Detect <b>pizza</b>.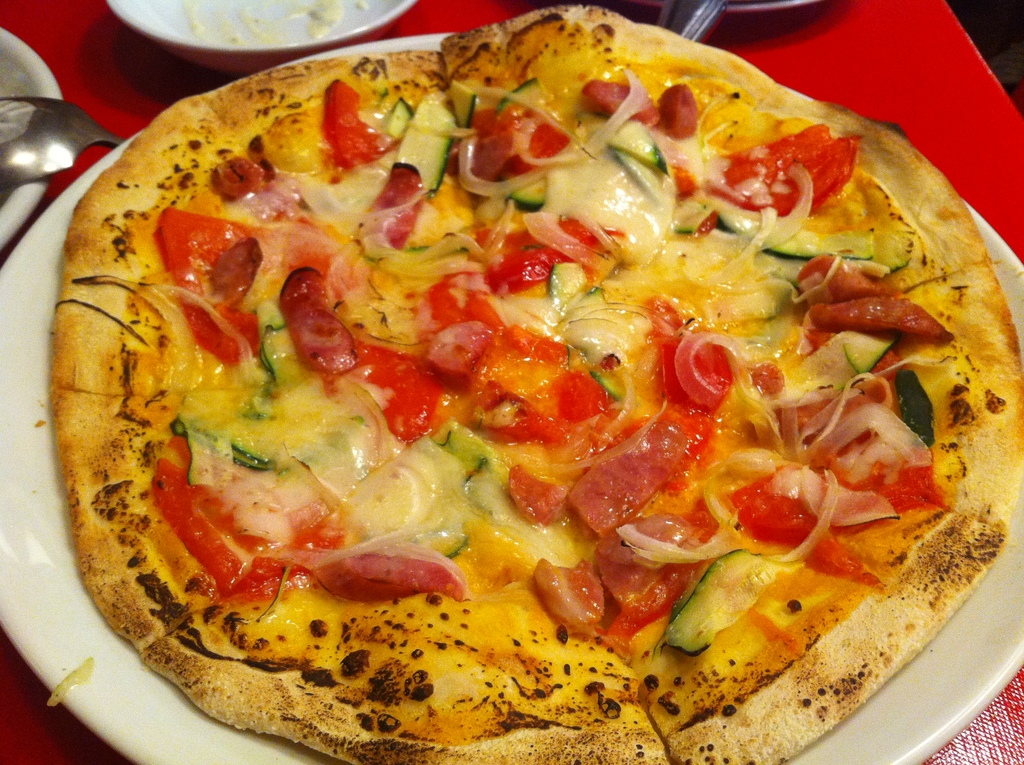
Detected at [left=33, top=32, right=1004, bottom=764].
